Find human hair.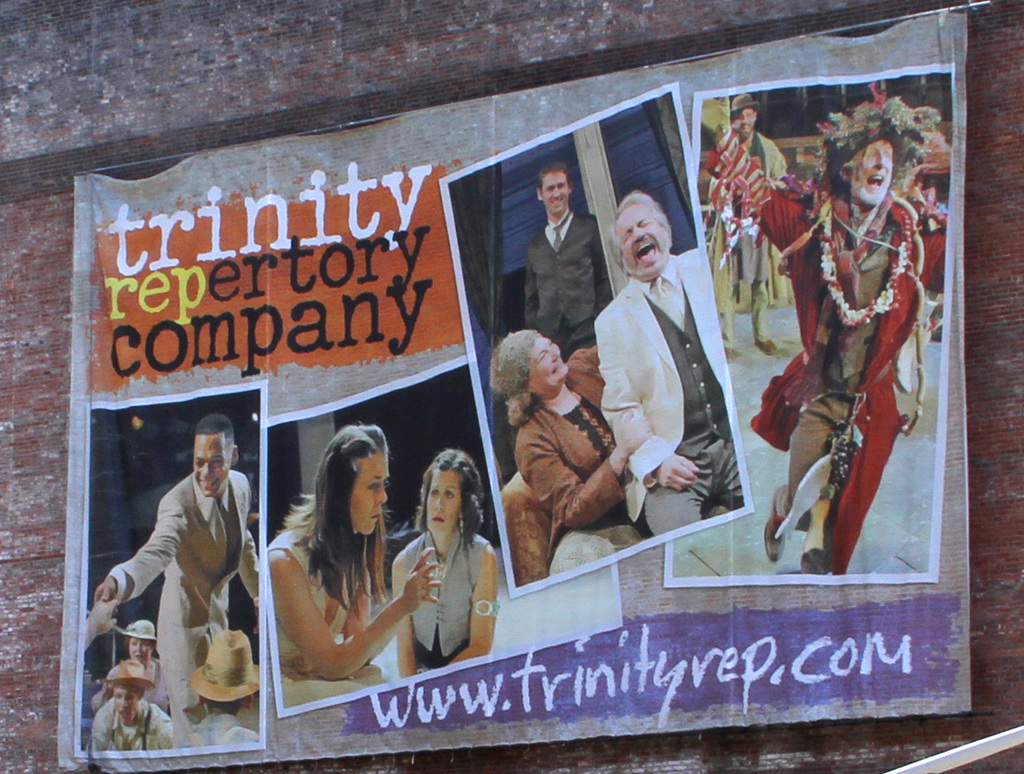
locate(414, 446, 485, 551).
